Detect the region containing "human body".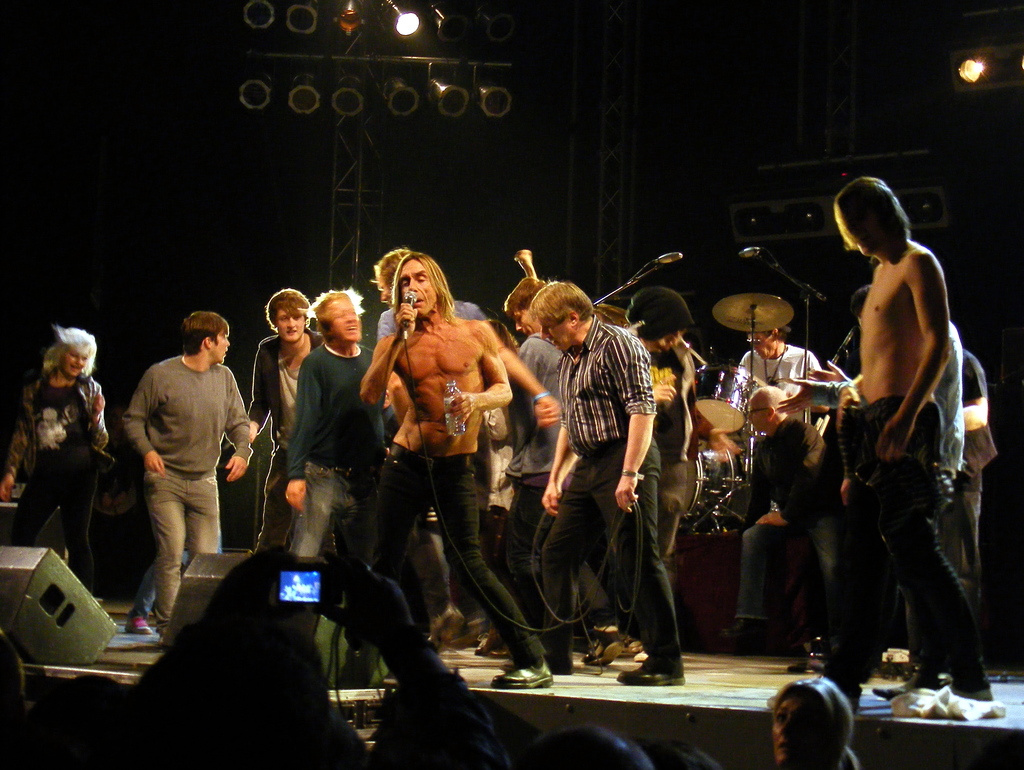
(106, 293, 237, 612).
